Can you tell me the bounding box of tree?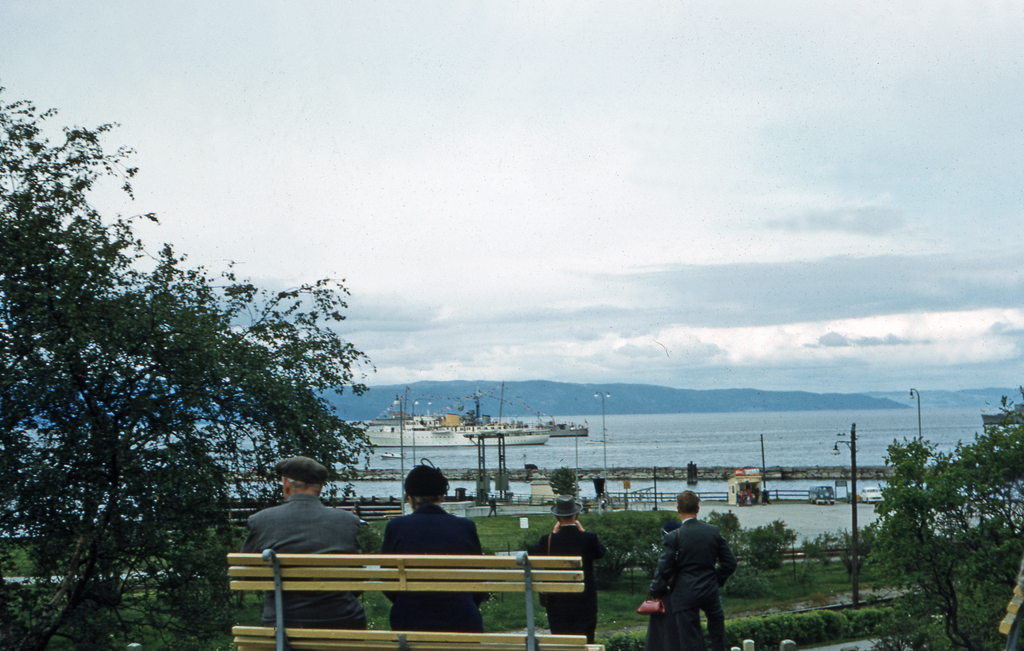
l=0, t=87, r=380, b=649.
